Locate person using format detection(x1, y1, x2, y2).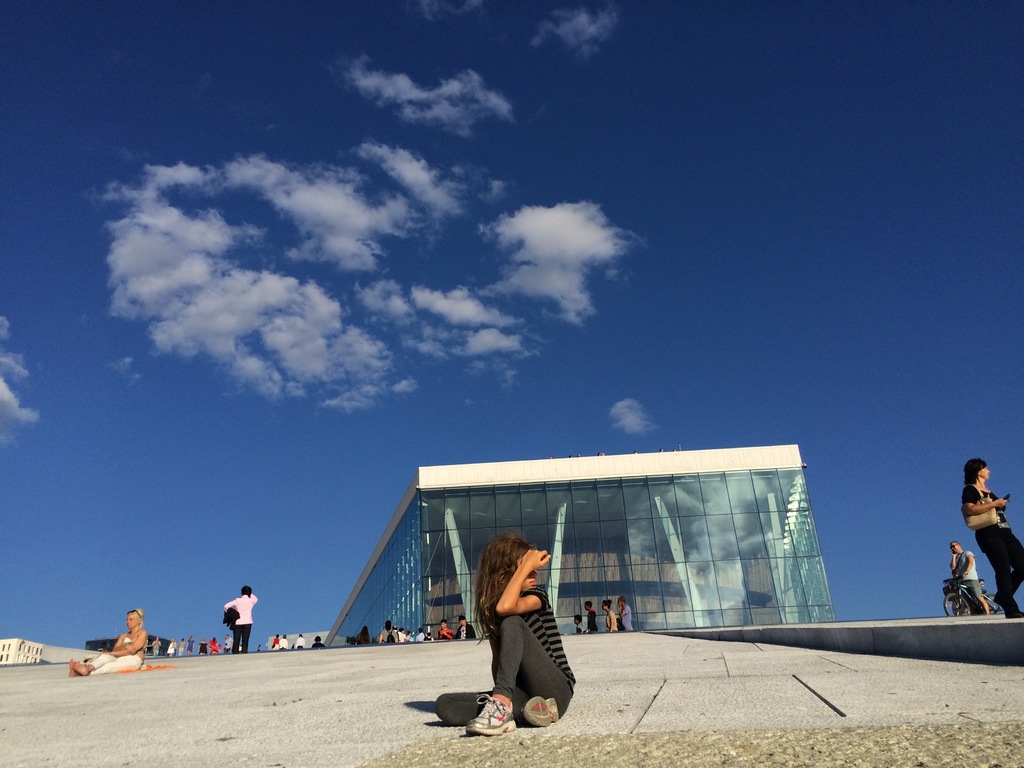
detection(621, 602, 636, 636).
